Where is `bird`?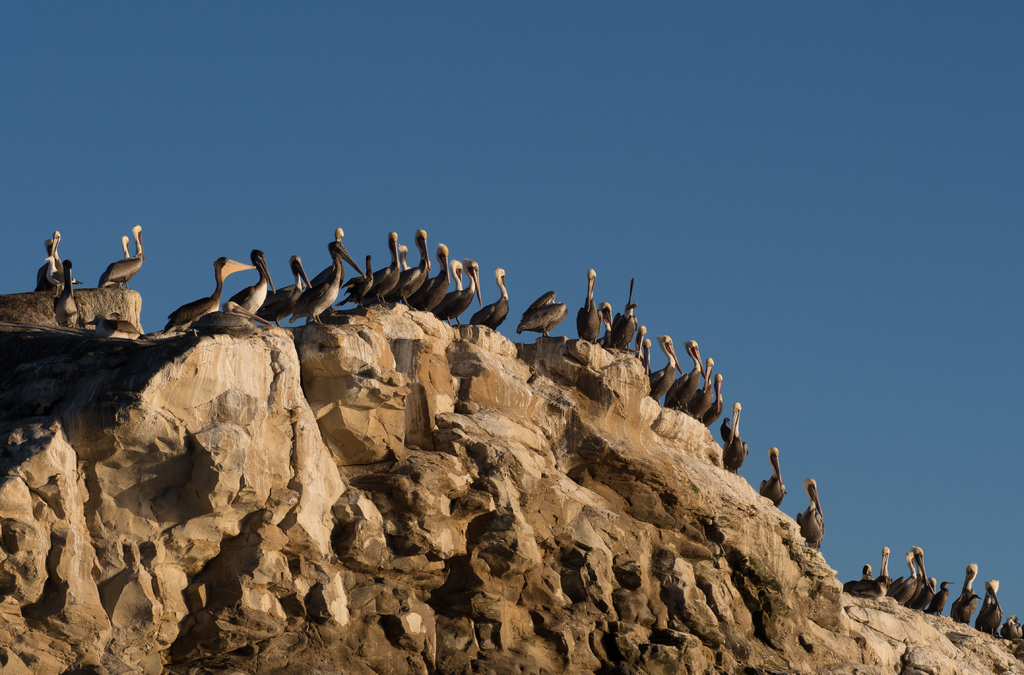
<box>406,243,454,310</box>.
